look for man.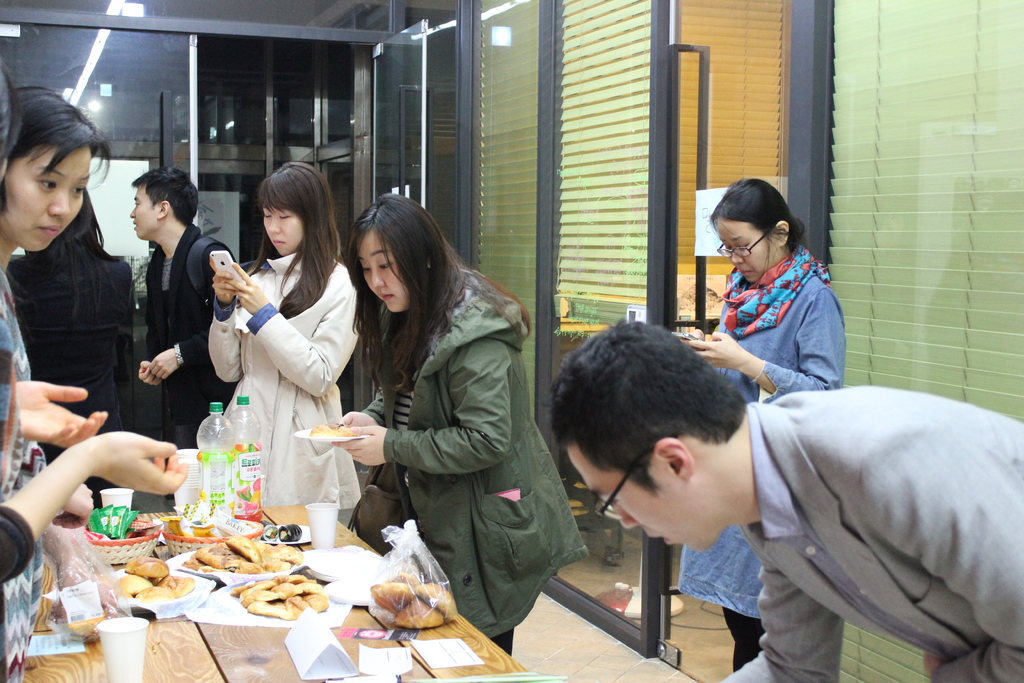
Found: locate(132, 163, 232, 450).
